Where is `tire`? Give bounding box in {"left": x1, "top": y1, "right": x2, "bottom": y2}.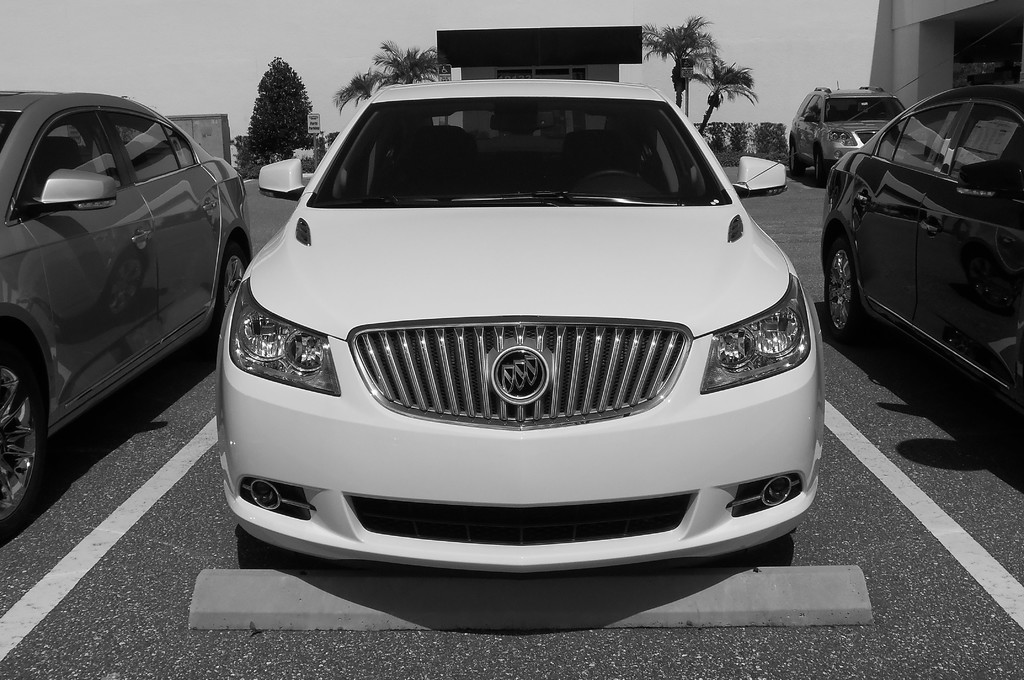
{"left": 788, "top": 143, "right": 804, "bottom": 177}.
